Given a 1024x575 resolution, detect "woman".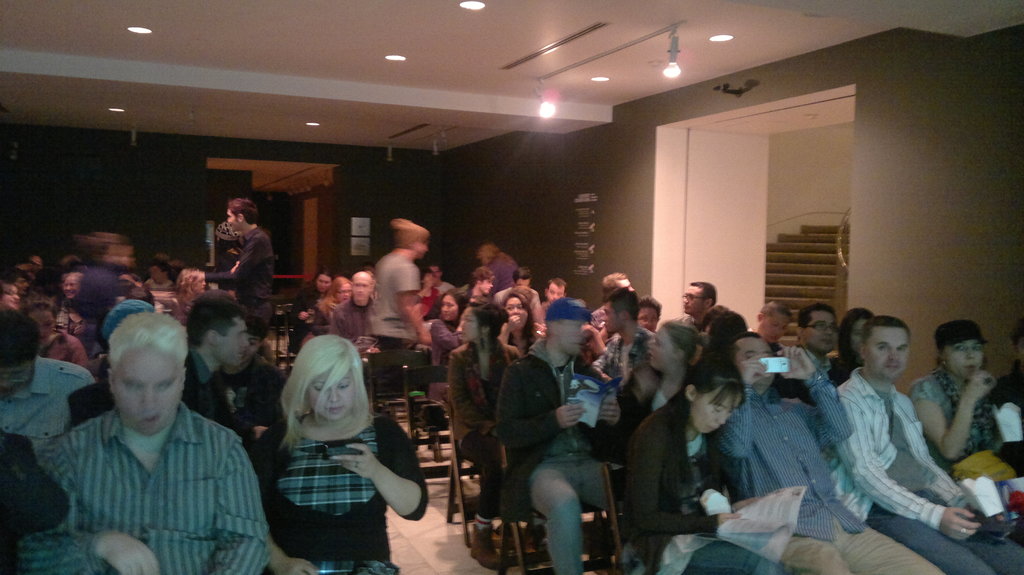
x1=251, y1=330, x2=424, y2=562.
